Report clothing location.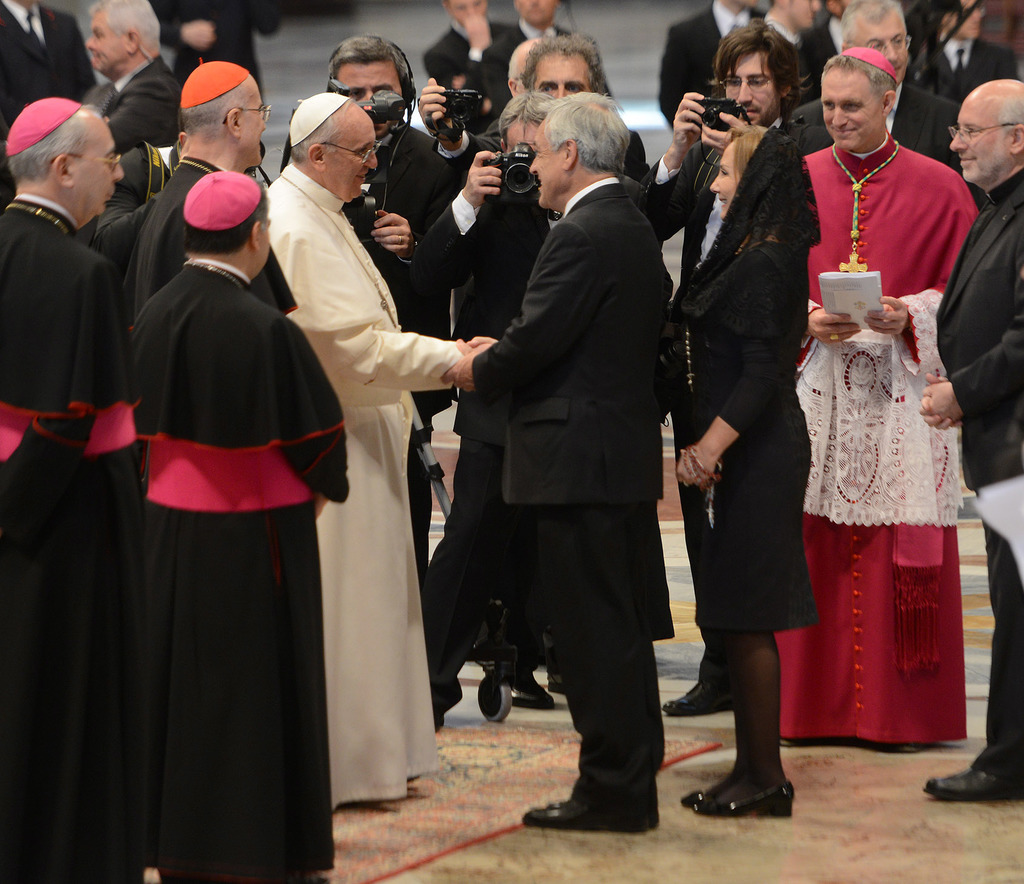
Report: <region>785, 5, 843, 96</region>.
